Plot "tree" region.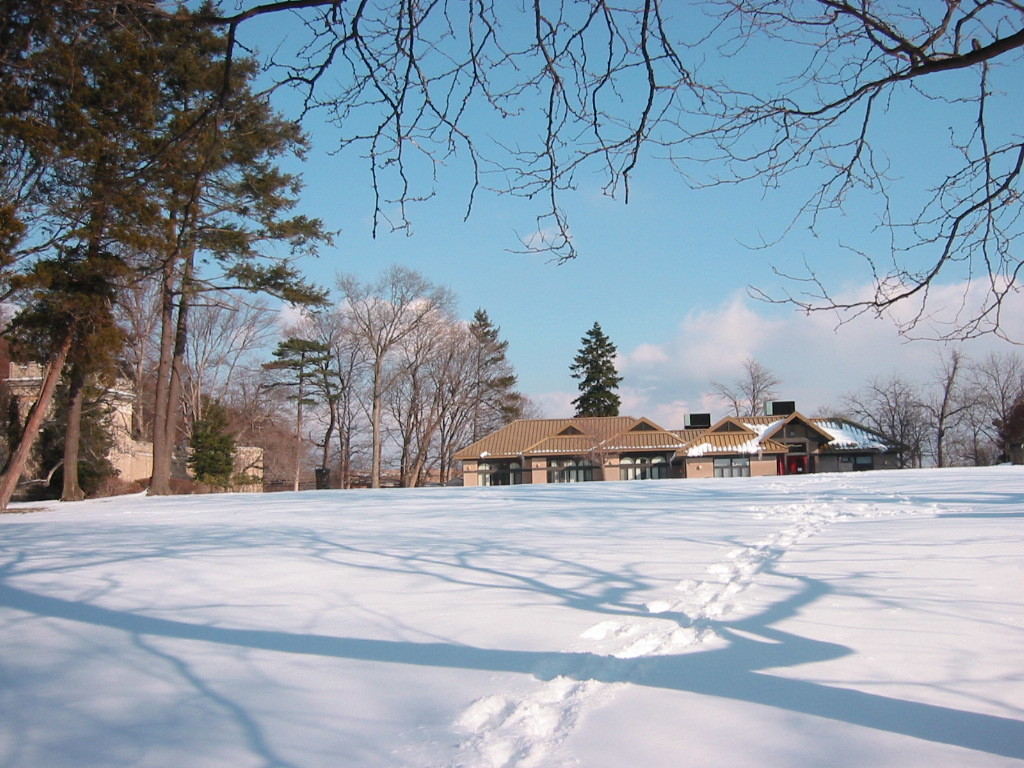
Plotted at [x1=574, y1=317, x2=622, y2=419].
